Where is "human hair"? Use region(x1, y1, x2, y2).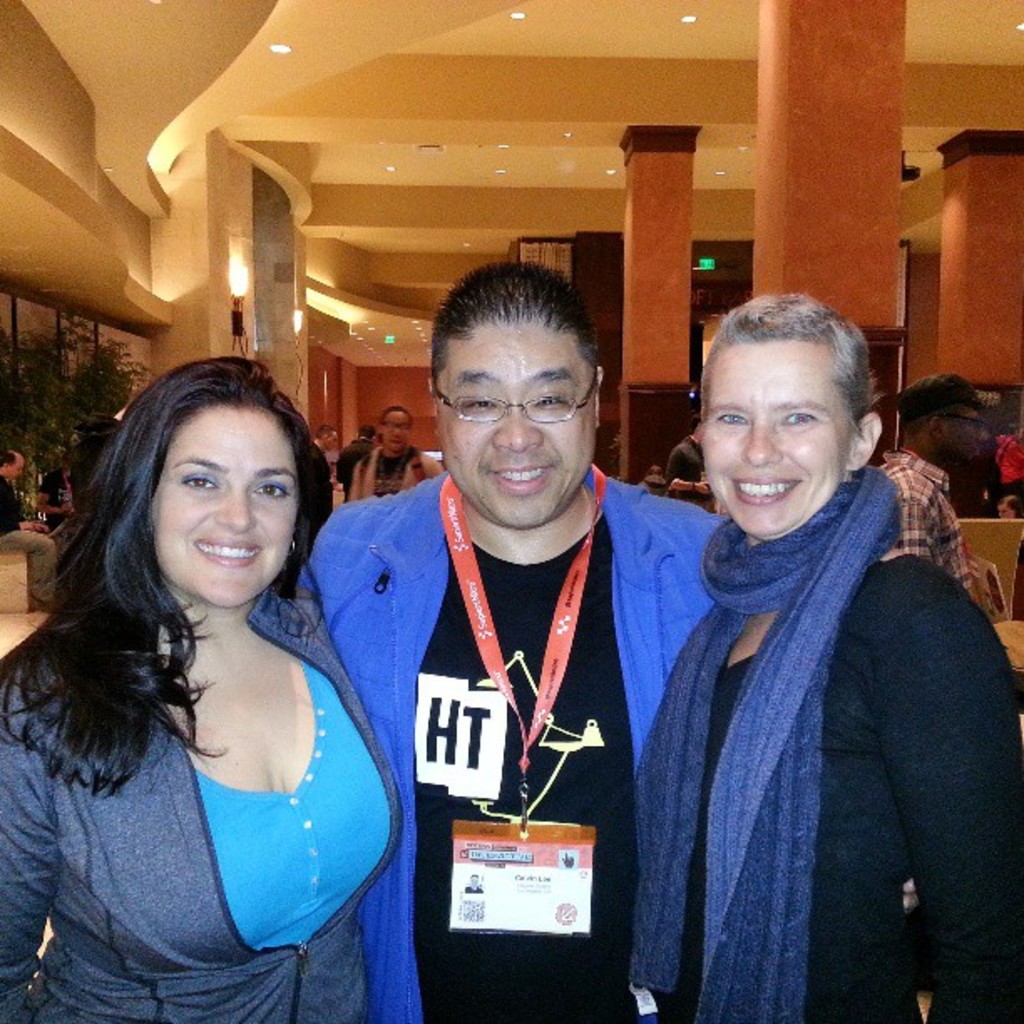
region(664, 438, 701, 489).
